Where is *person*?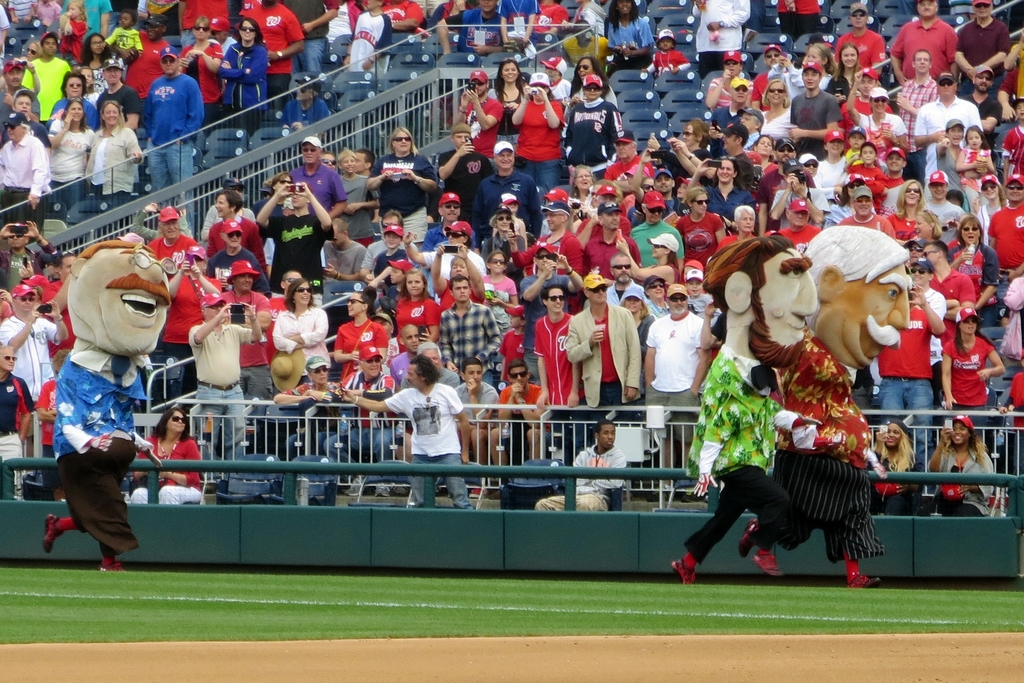
rect(334, 288, 391, 378).
